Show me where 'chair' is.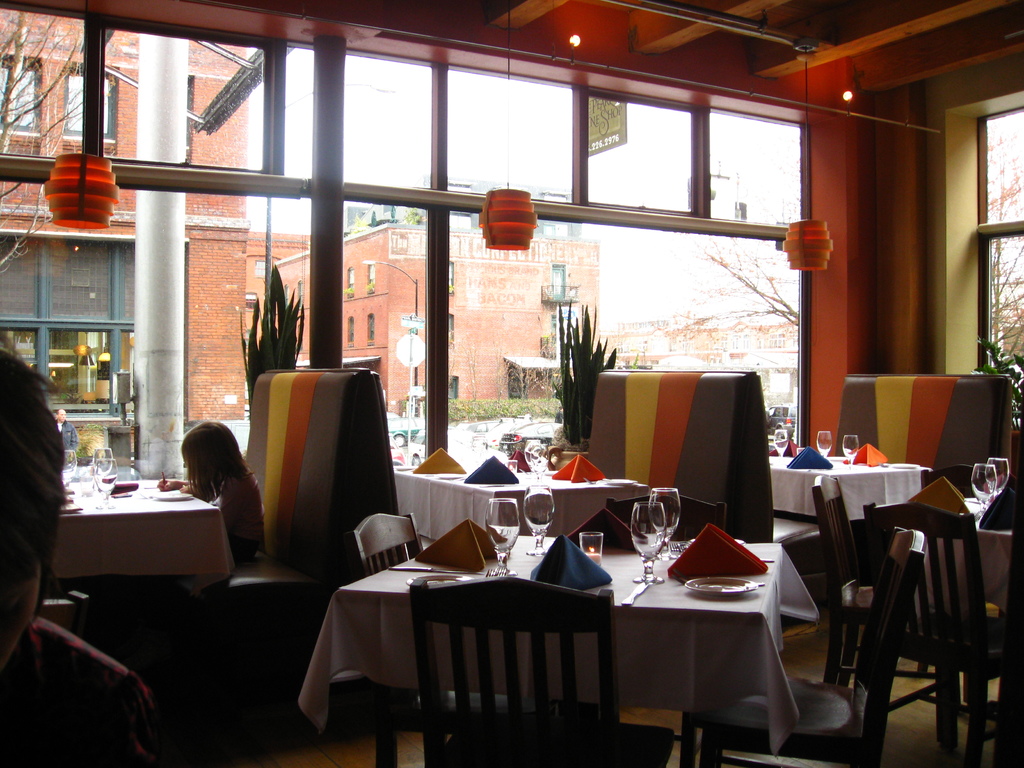
'chair' is at box(837, 484, 1006, 758).
